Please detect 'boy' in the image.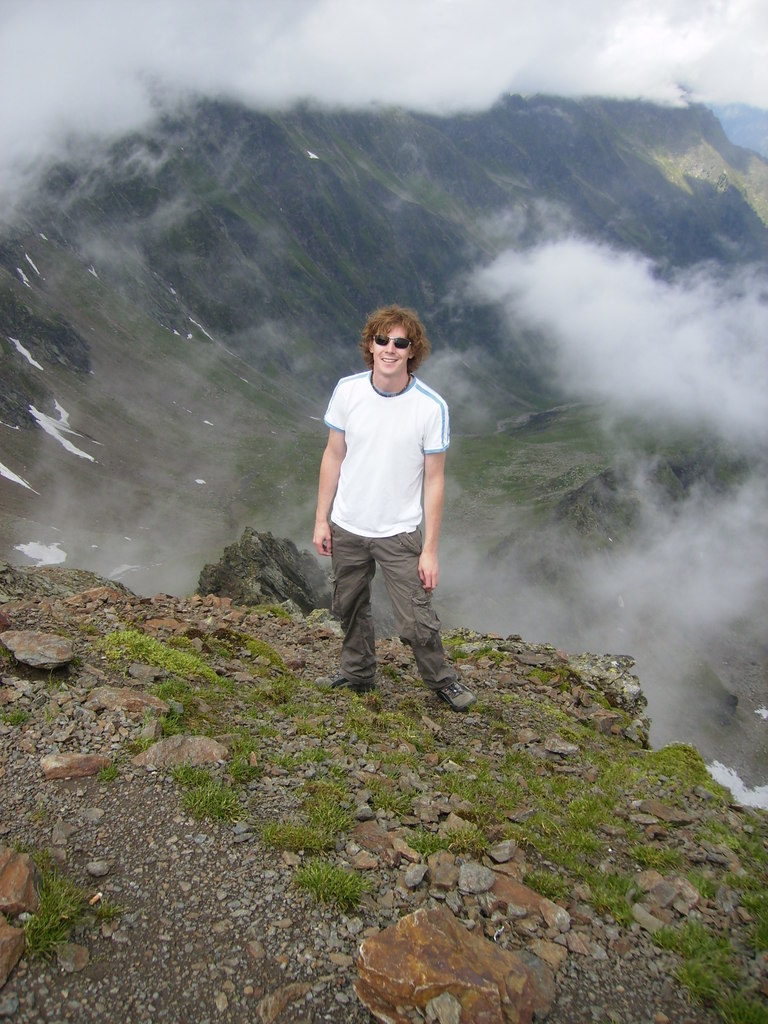
Rect(316, 308, 470, 707).
